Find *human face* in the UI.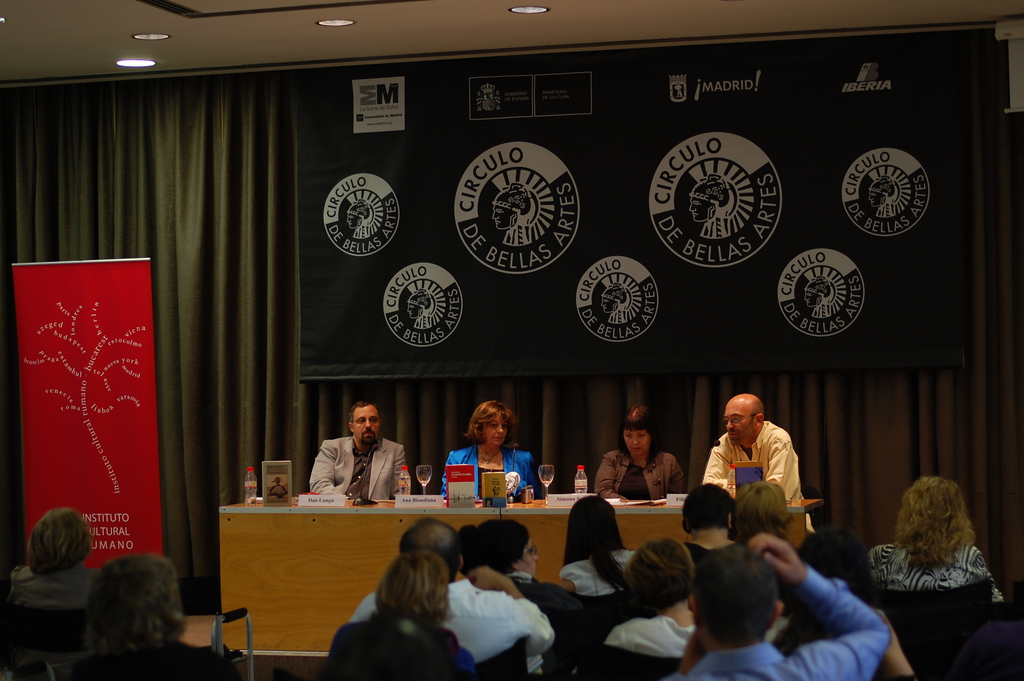
UI element at rect(480, 407, 505, 444).
